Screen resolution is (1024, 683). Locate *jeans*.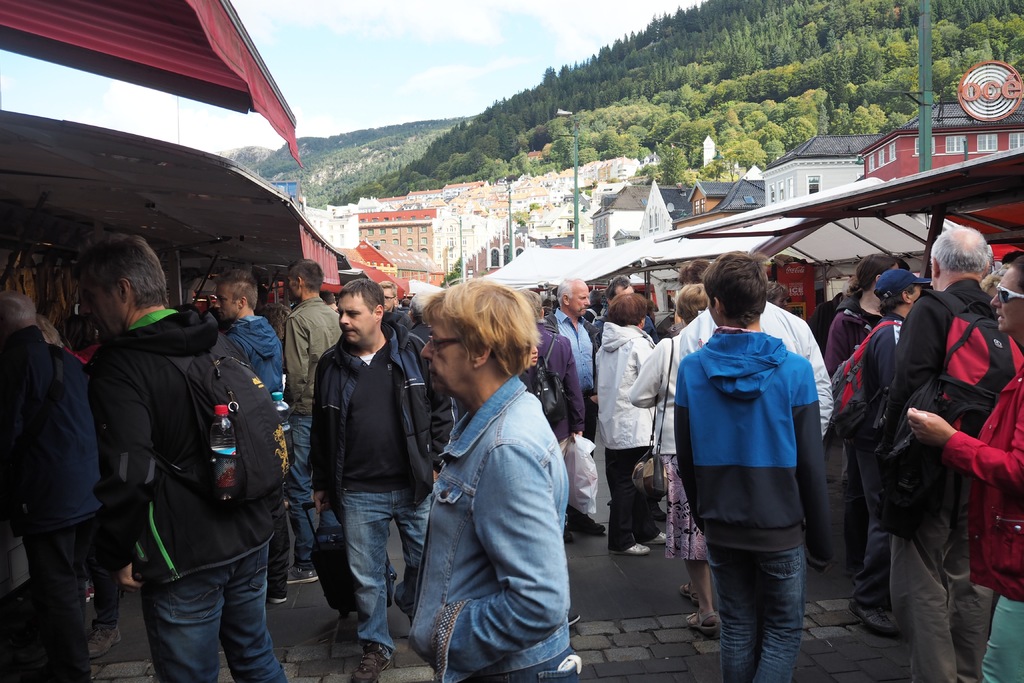
(289,414,307,559).
